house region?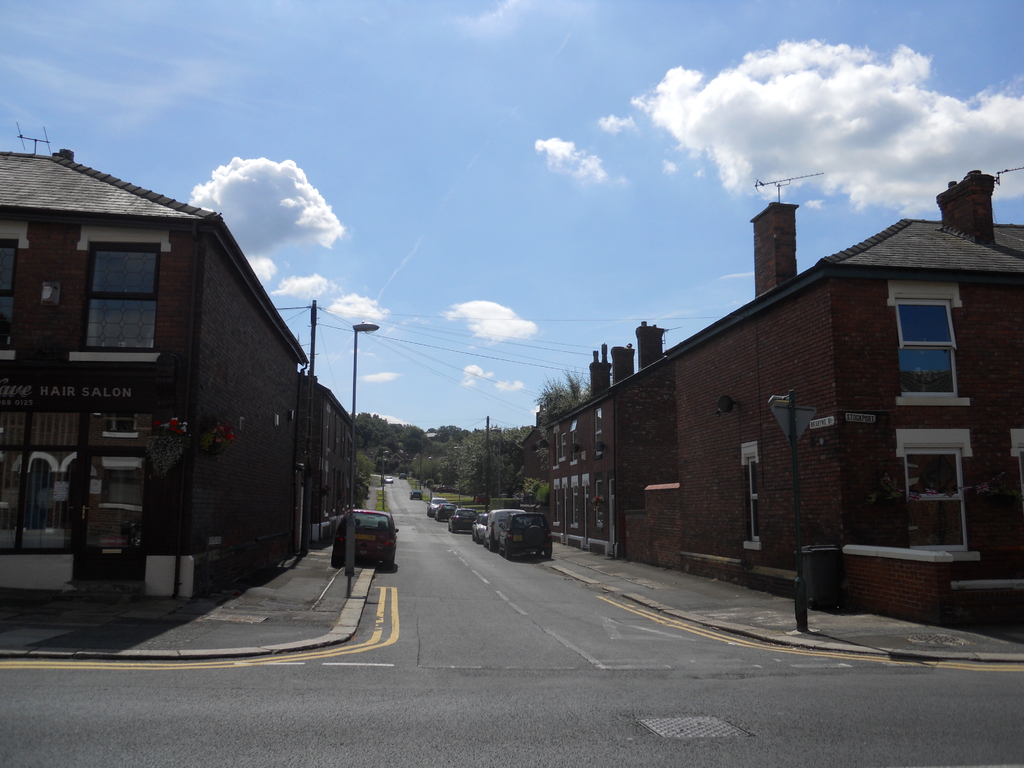
BBox(390, 445, 412, 465)
